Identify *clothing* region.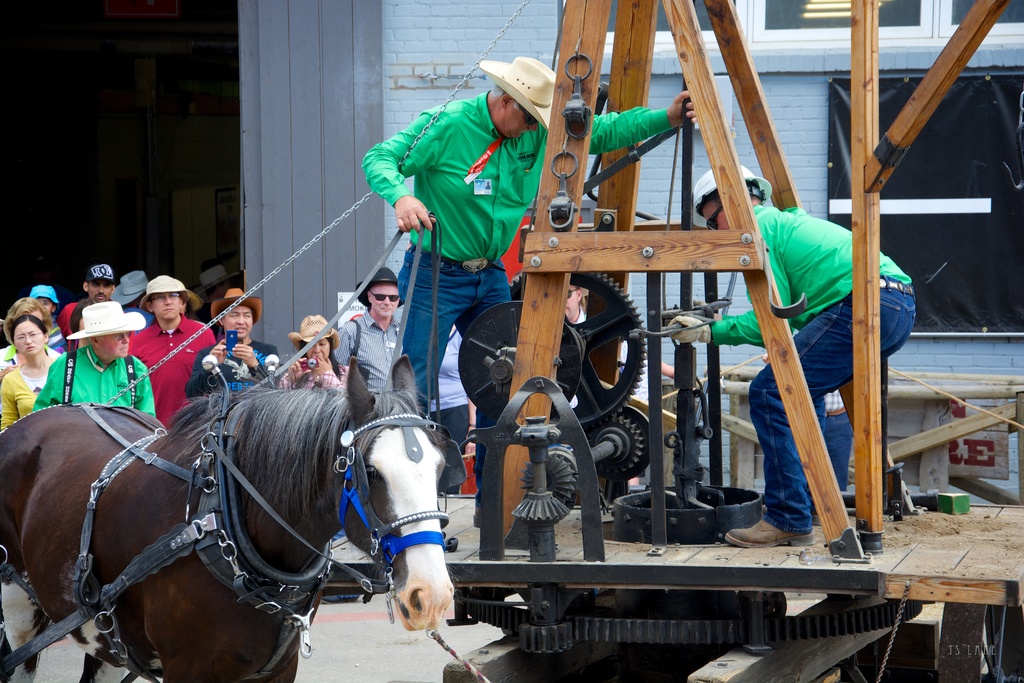
Region: (823,390,853,491).
